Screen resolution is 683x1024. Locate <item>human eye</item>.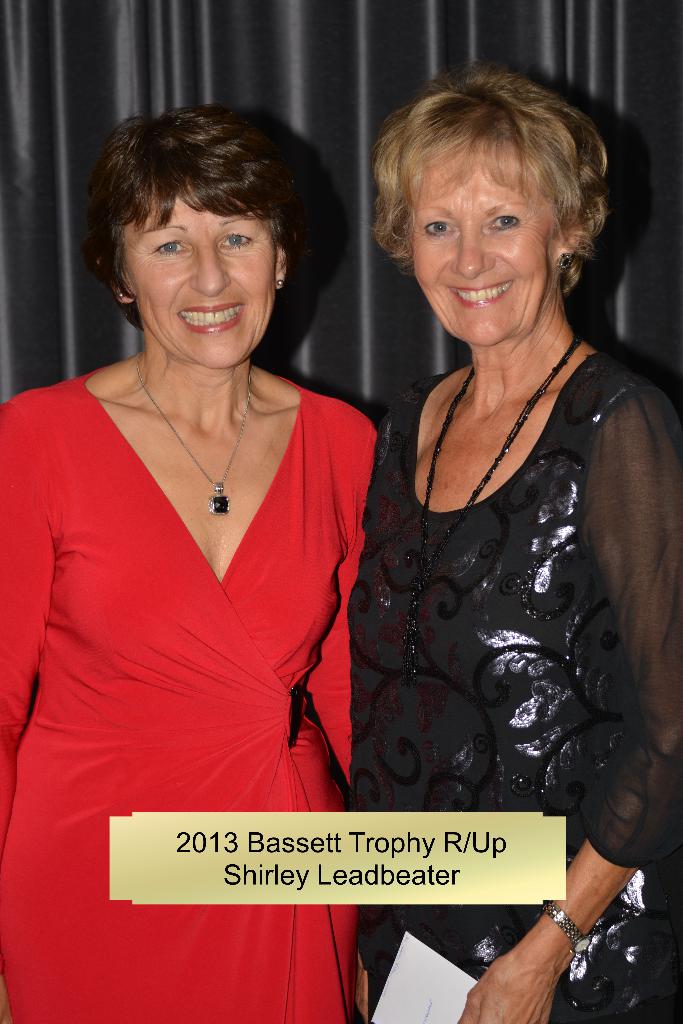
region(218, 228, 253, 254).
